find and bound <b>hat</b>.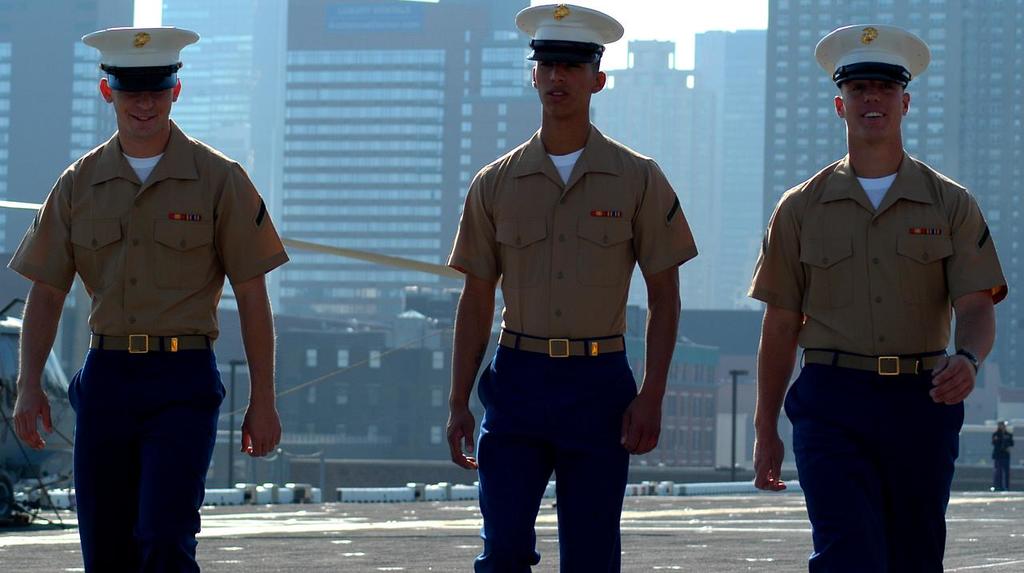
Bound: [left=81, top=23, right=202, bottom=93].
